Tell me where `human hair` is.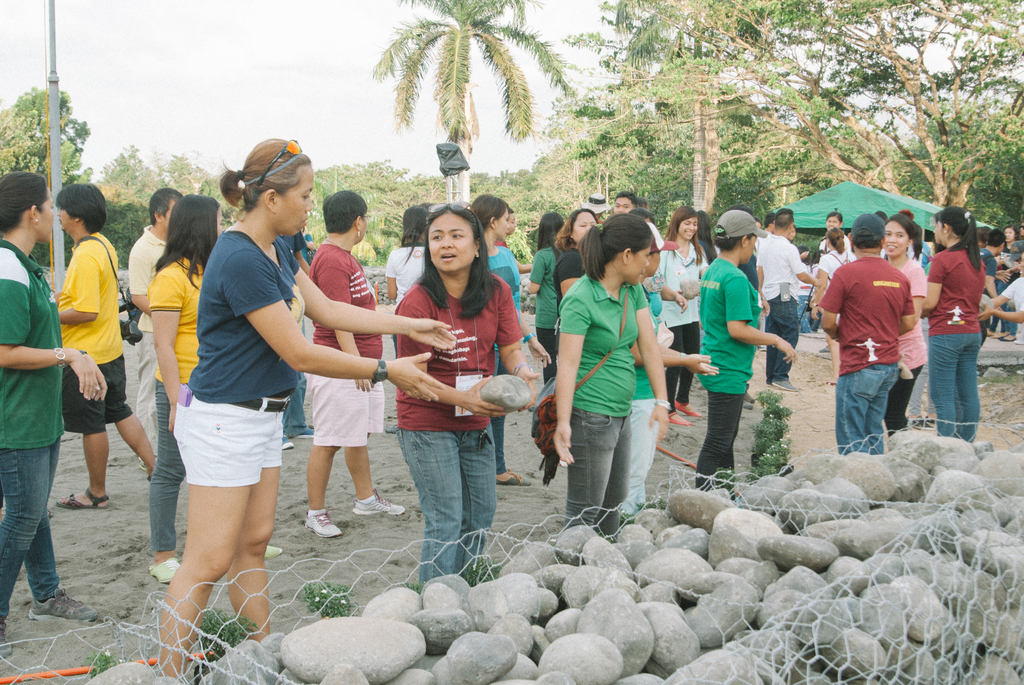
`human hair` is at box=[400, 206, 430, 264].
